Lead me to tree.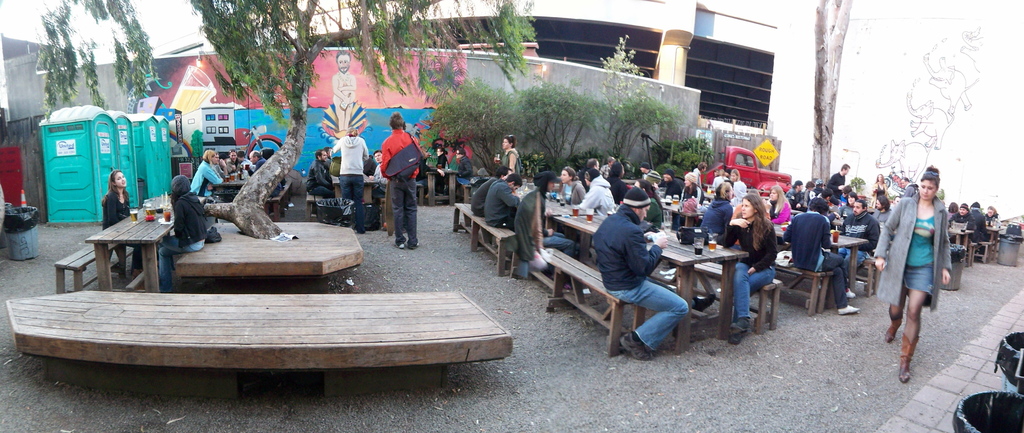
Lead to (701,0,910,187).
